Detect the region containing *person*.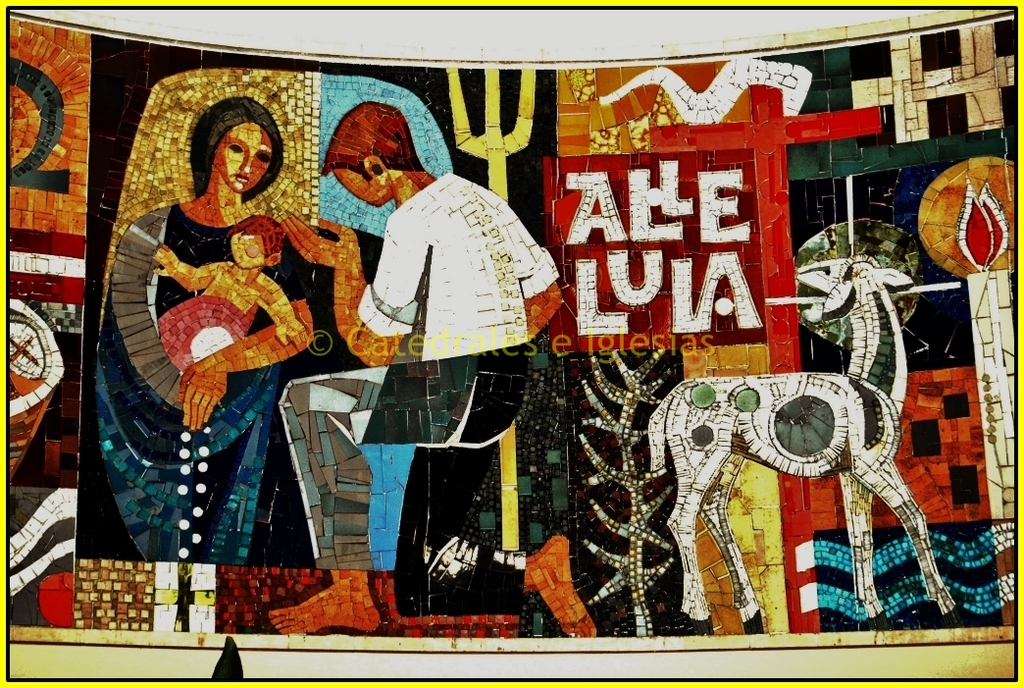
left=265, top=99, right=564, bottom=638.
